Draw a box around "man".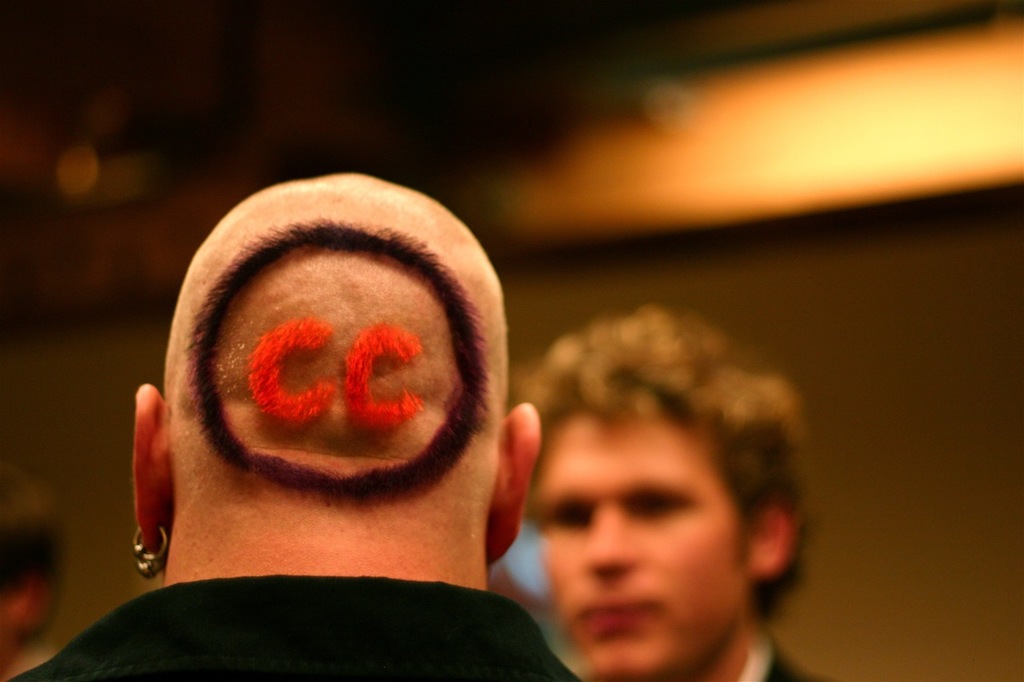
(1, 473, 70, 680).
